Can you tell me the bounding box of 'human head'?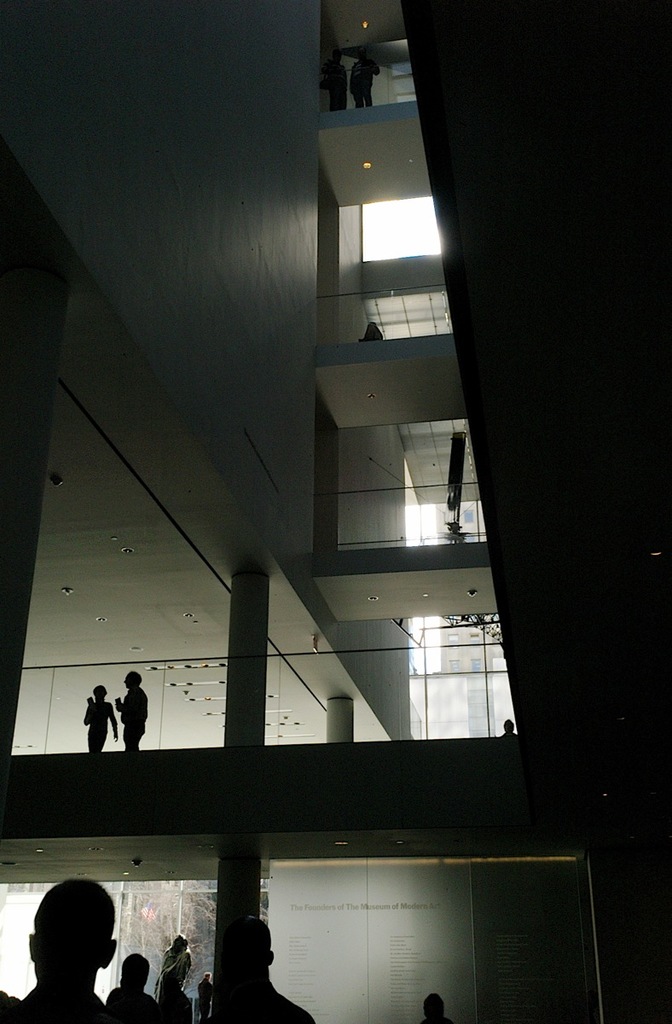
(171,932,189,953).
